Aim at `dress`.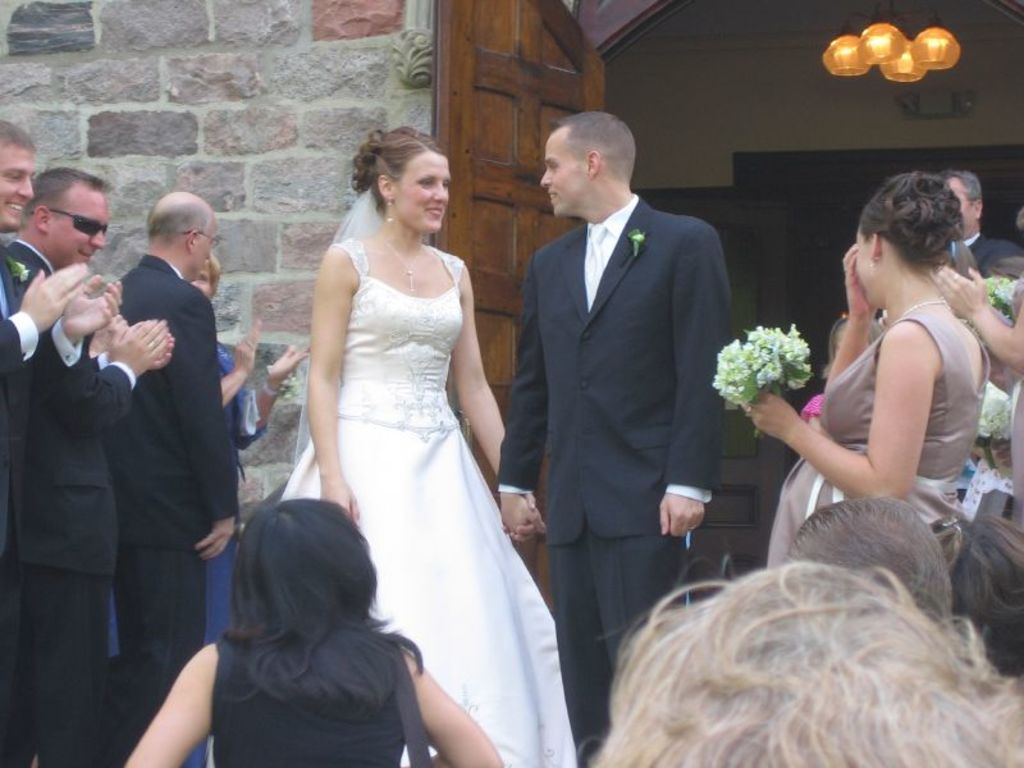
Aimed at <box>278,234,579,767</box>.
